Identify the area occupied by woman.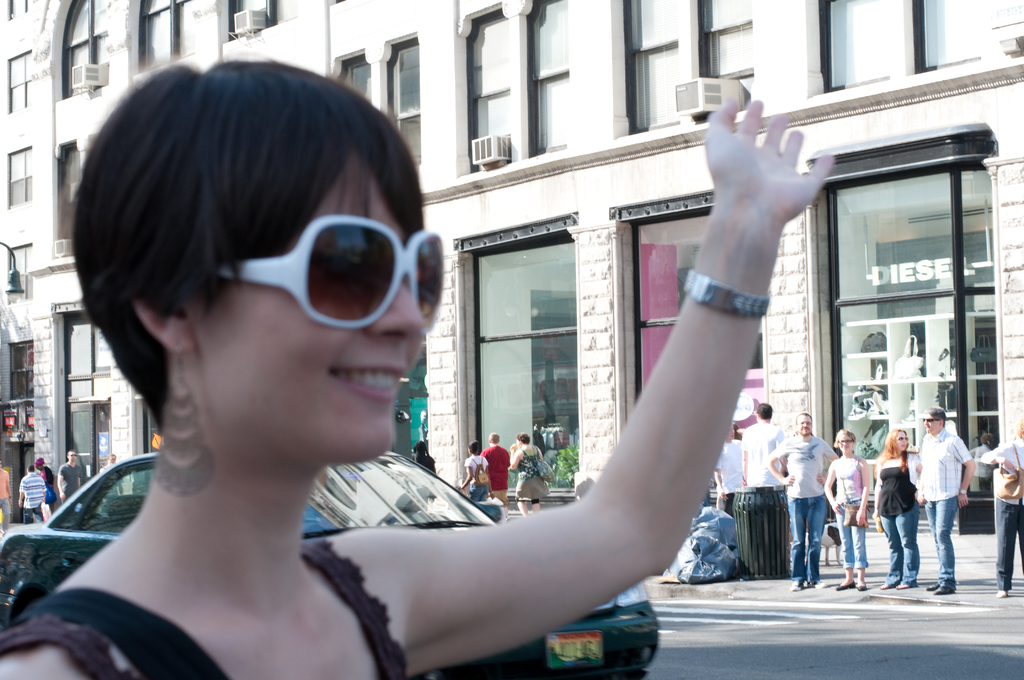
Area: l=509, t=434, r=550, b=518.
